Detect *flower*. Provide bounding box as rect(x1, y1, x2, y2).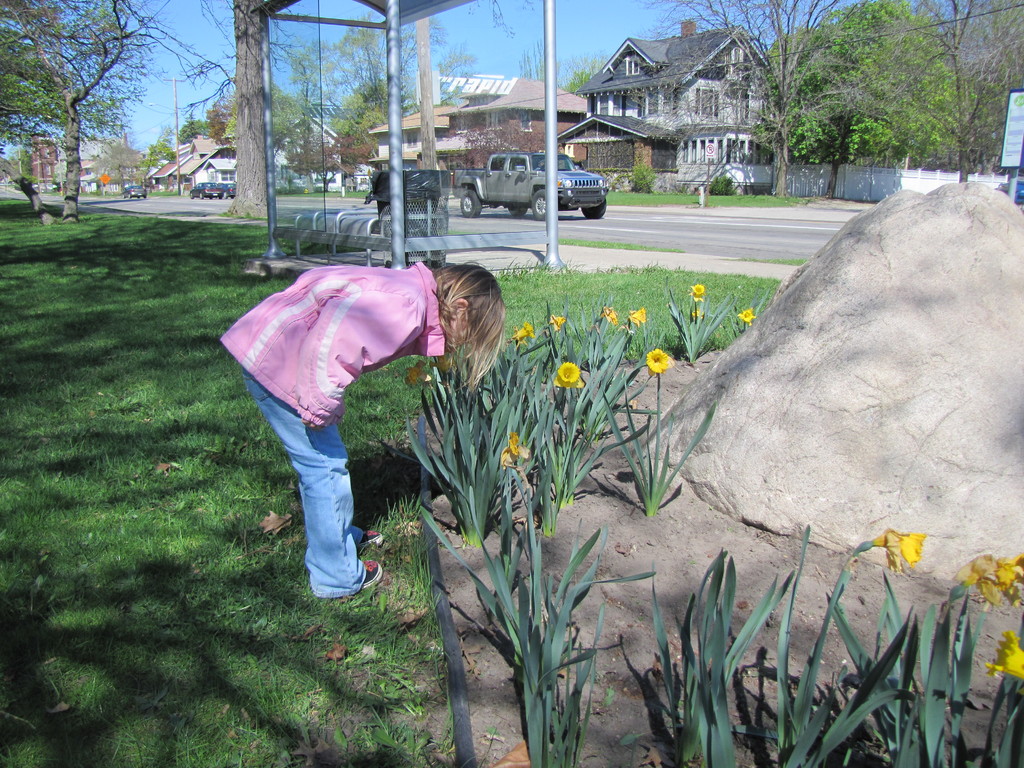
rect(982, 628, 1023, 683).
